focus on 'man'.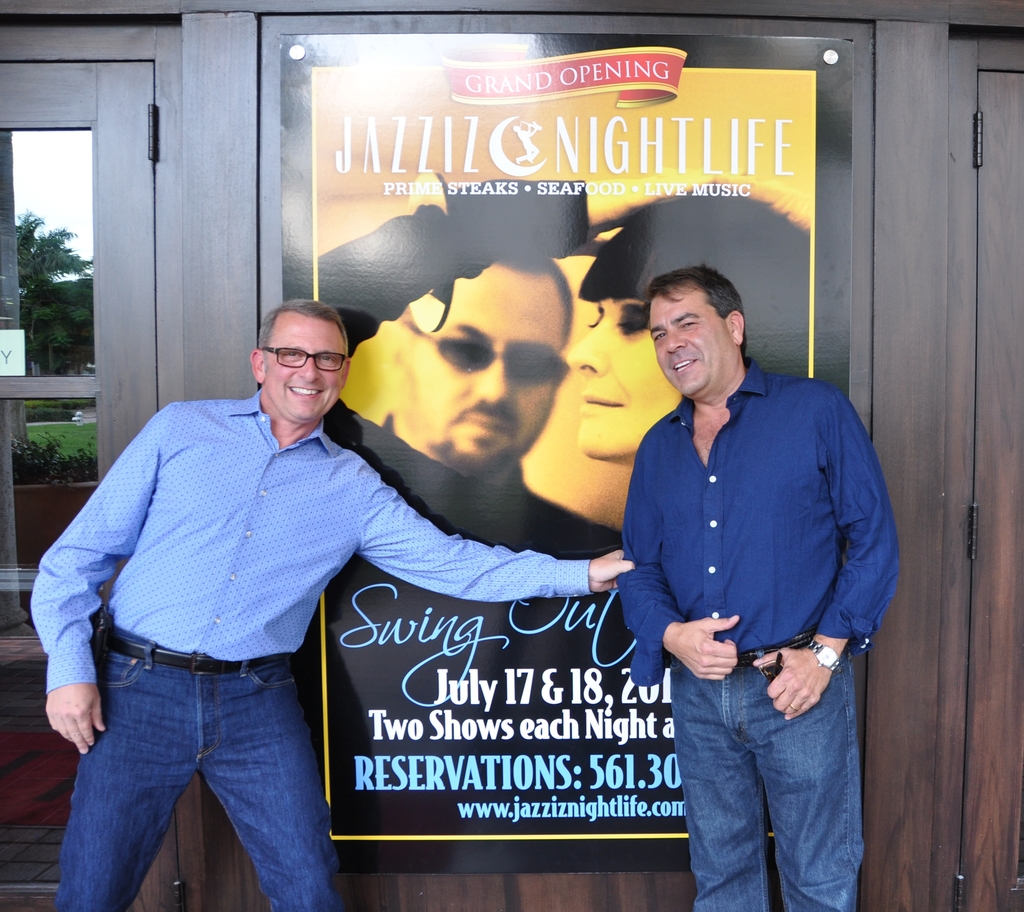
Focused at bbox=[374, 257, 579, 493].
